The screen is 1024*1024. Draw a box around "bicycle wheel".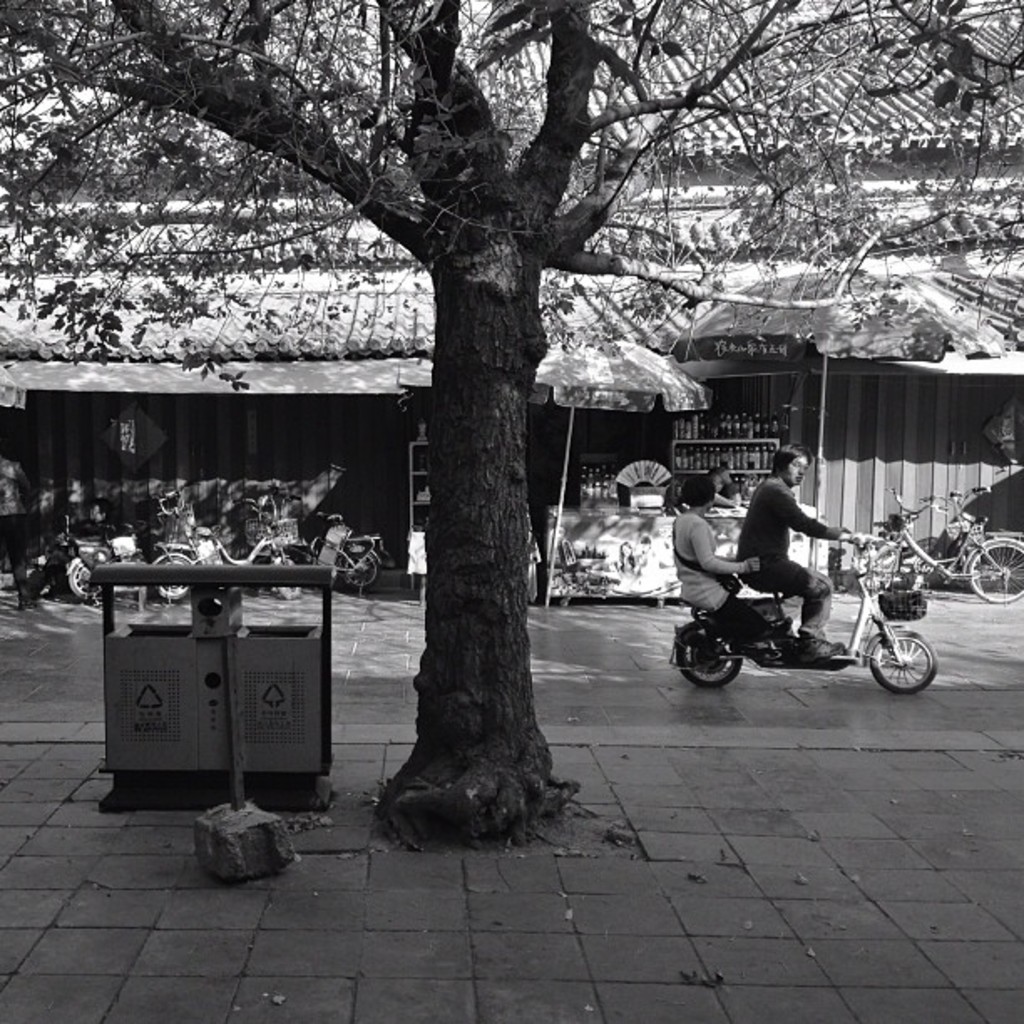
969, 534, 1022, 606.
